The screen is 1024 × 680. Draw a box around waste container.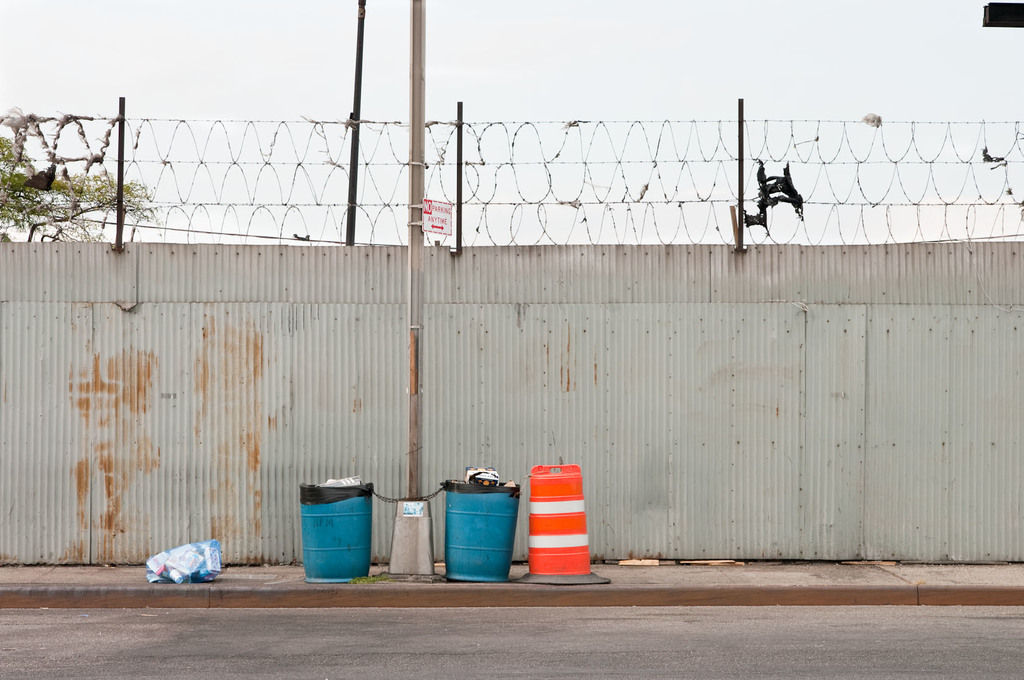
bbox(447, 470, 521, 584).
